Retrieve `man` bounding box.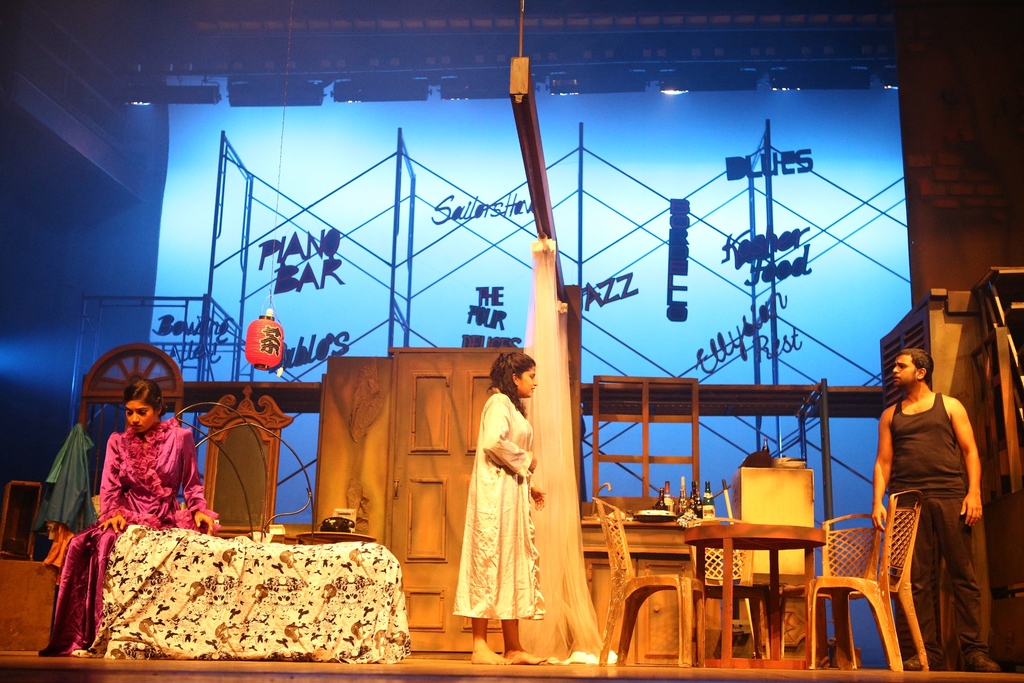
Bounding box: {"left": 870, "top": 329, "right": 992, "bottom": 664}.
